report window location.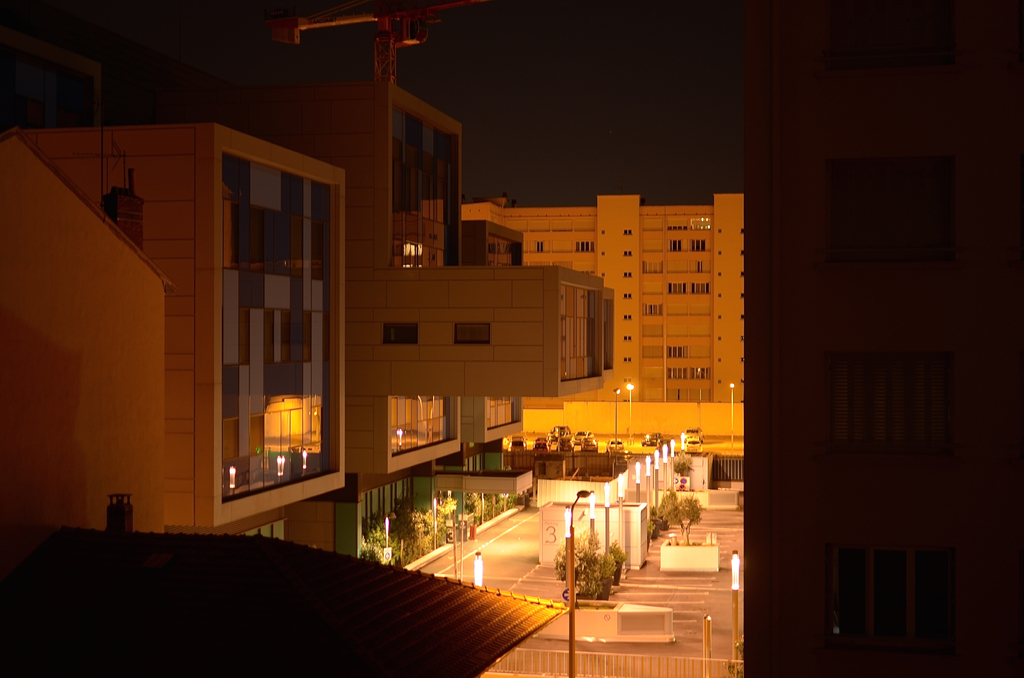
Report: (x1=671, y1=239, x2=682, y2=250).
